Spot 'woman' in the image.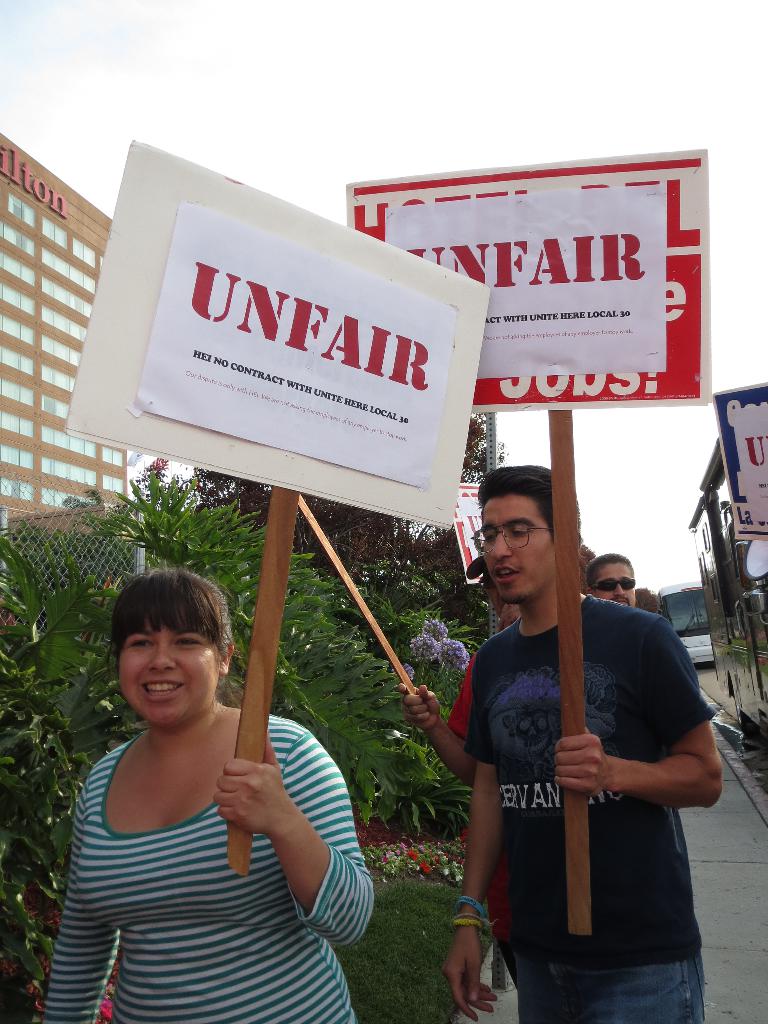
'woman' found at [40,551,368,1023].
